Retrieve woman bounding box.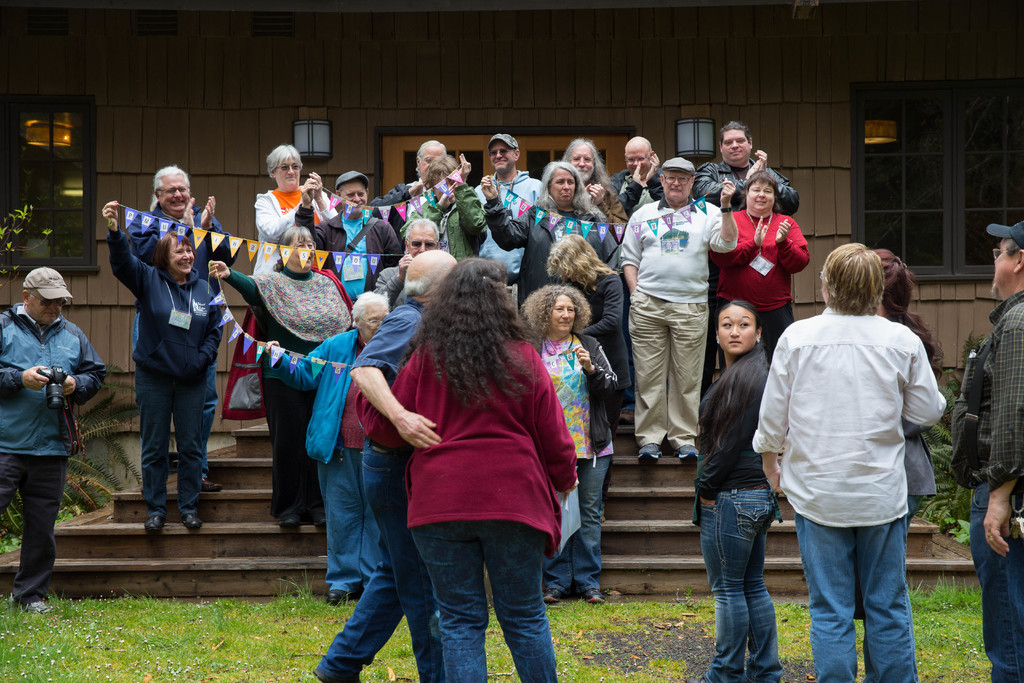
Bounding box: {"x1": 256, "y1": 292, "x2": 397, "y2": 602}.
